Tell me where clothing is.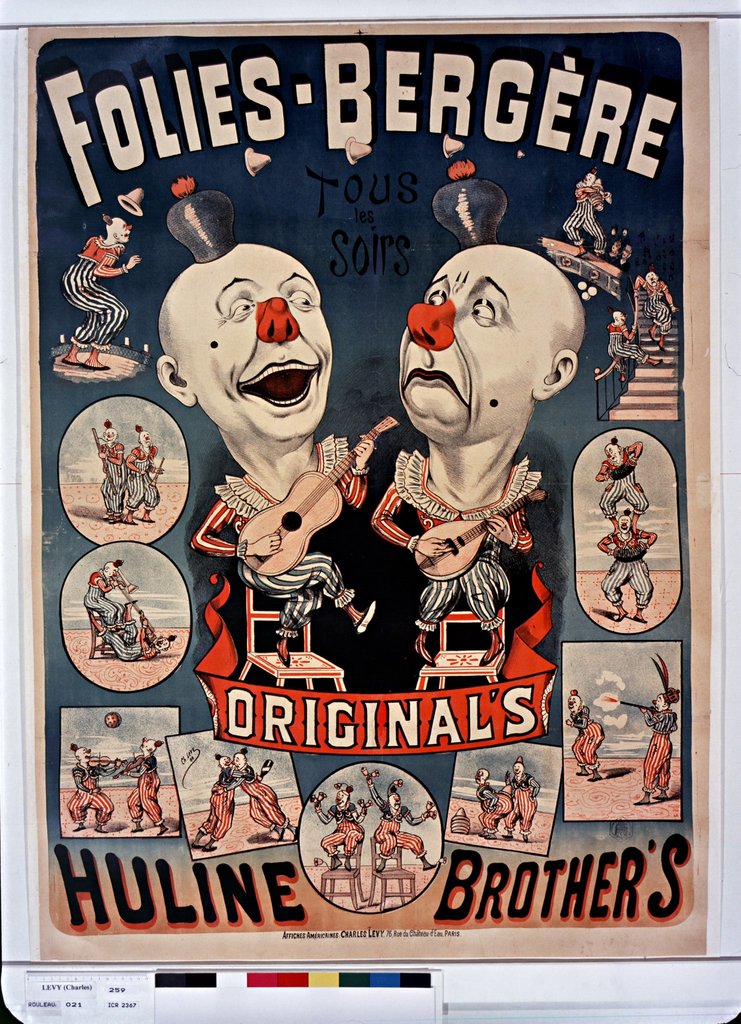
clothing is at (left=192, top=436, right=367, bottom=630).
